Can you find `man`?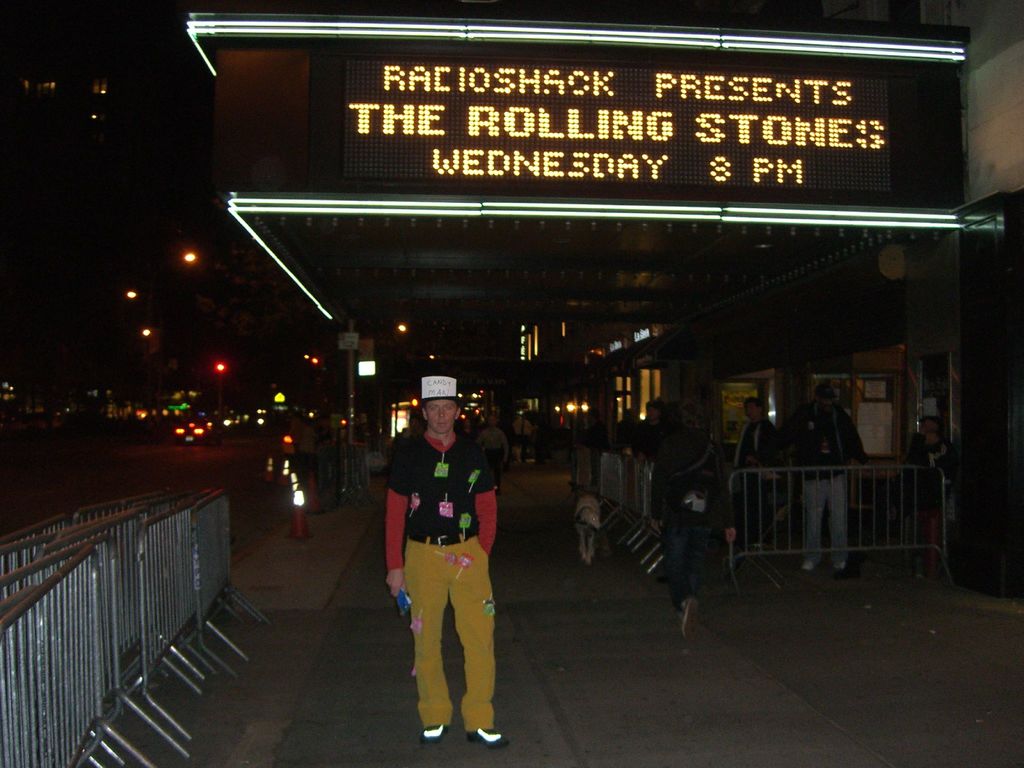
Yes, bounding box: 784/384/892/582.
